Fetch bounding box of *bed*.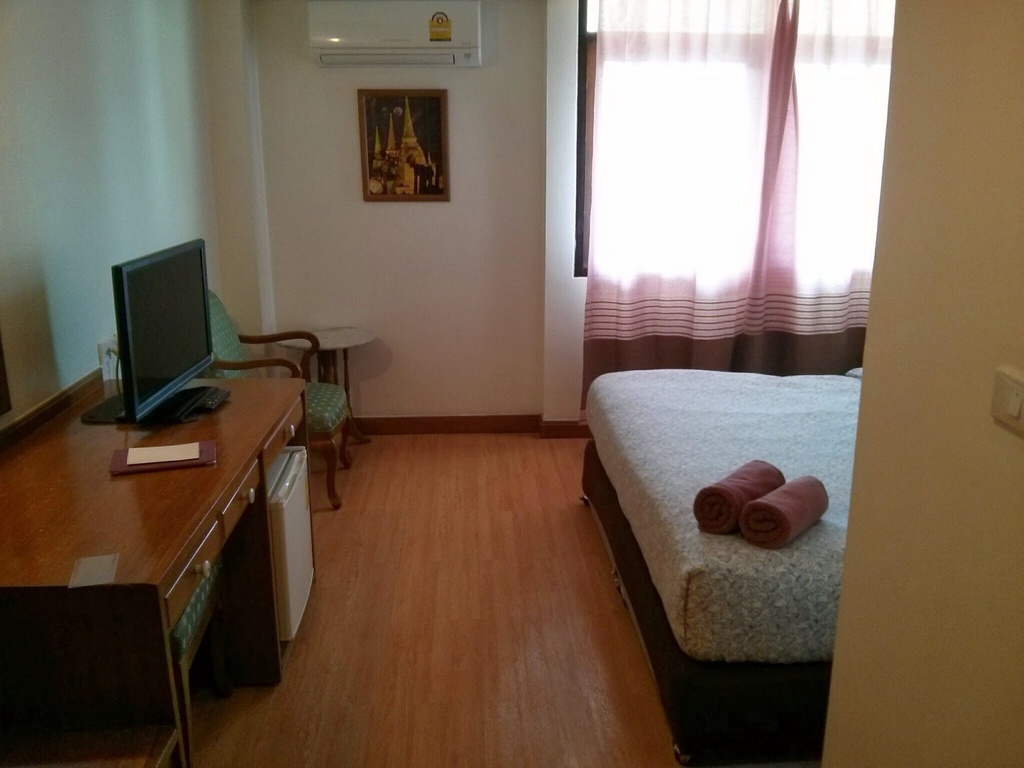
Bbox: pyautogui.locateOnScreen(560, 302, 904, 685).
